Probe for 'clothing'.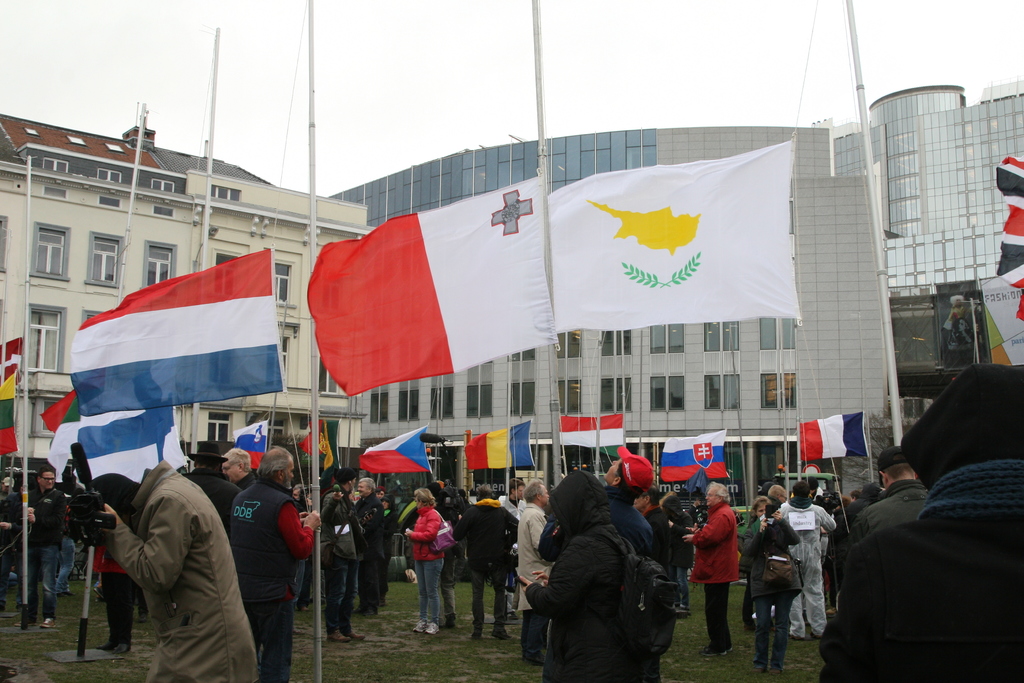
Probe result: detection(88, 443, 246, 679).
